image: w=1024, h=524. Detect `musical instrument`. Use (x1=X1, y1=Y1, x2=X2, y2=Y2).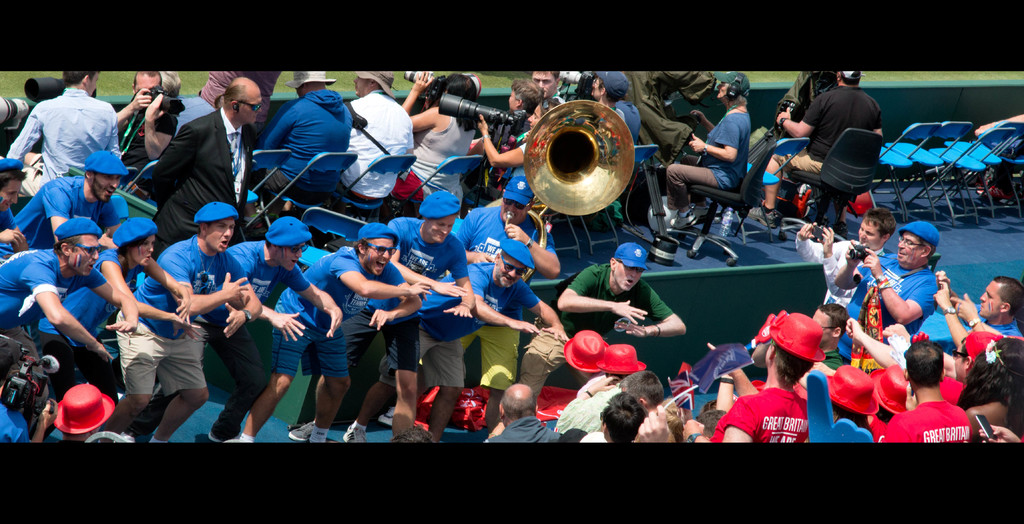
(x1=518, y1=98, x2=637, y2=225).
